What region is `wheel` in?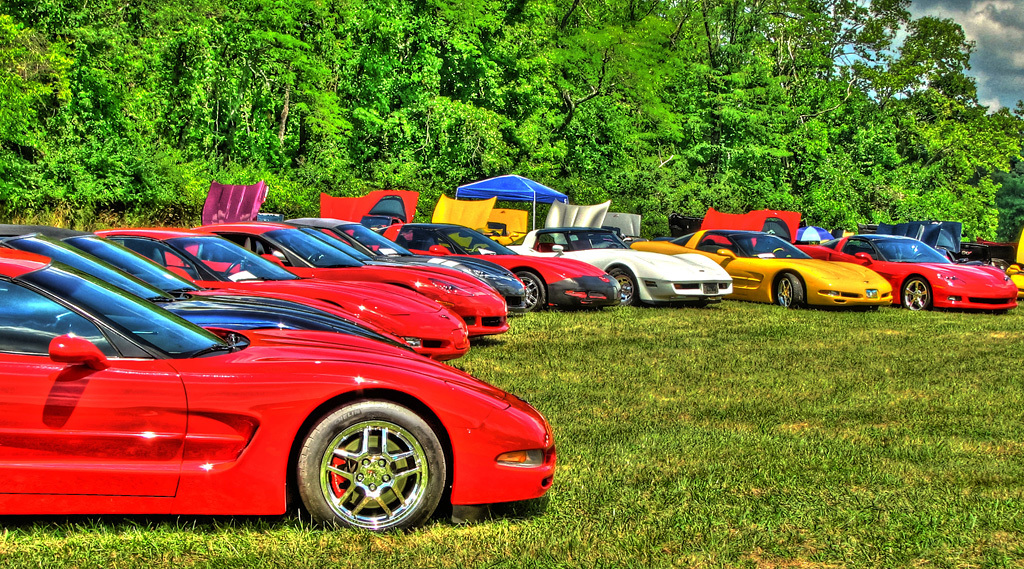
rect(607, 269, 640, 307).
